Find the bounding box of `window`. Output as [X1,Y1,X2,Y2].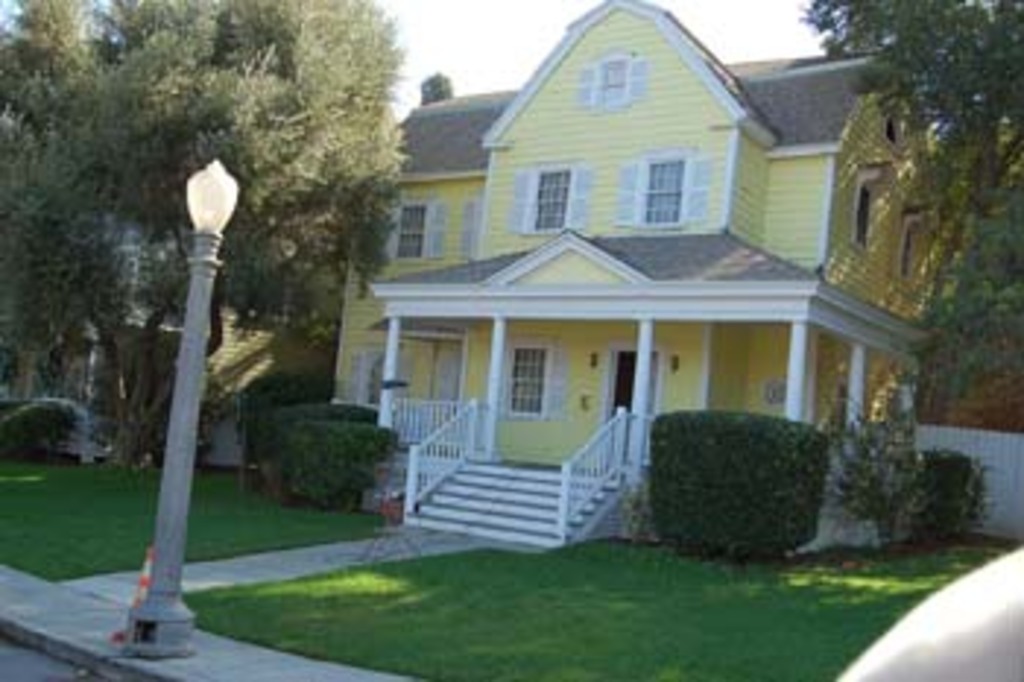
[503,331,559,427].
